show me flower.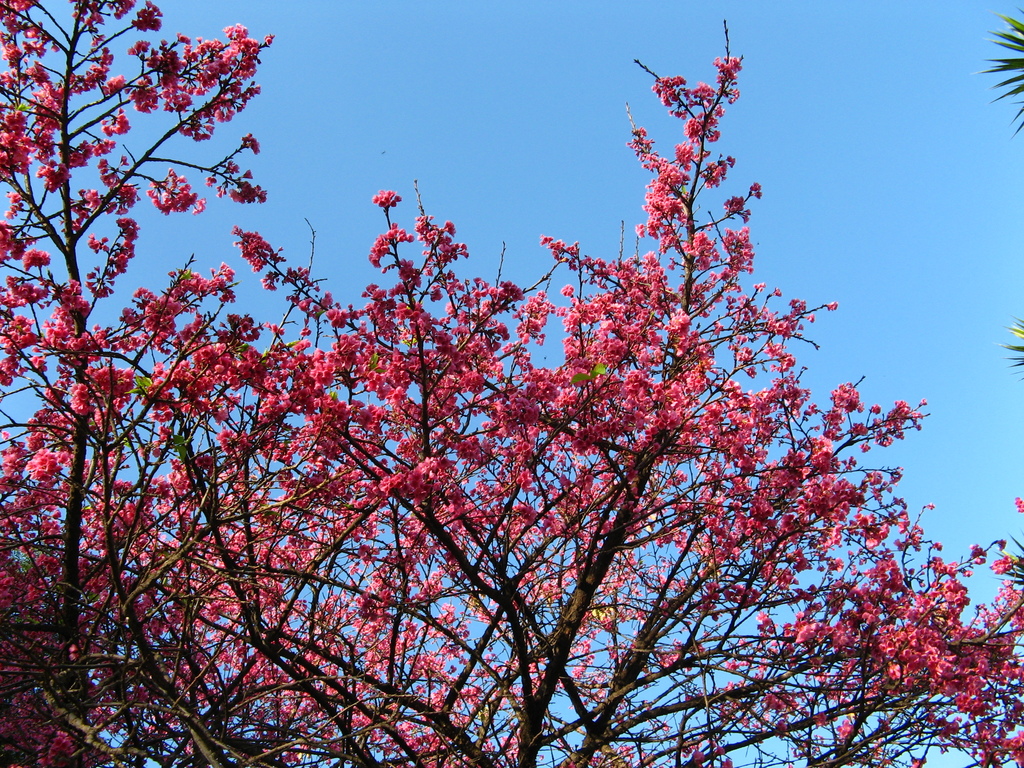
flower is here: {"x1": 886, "y1": 661, "x2": 906, "y2": 682}.
